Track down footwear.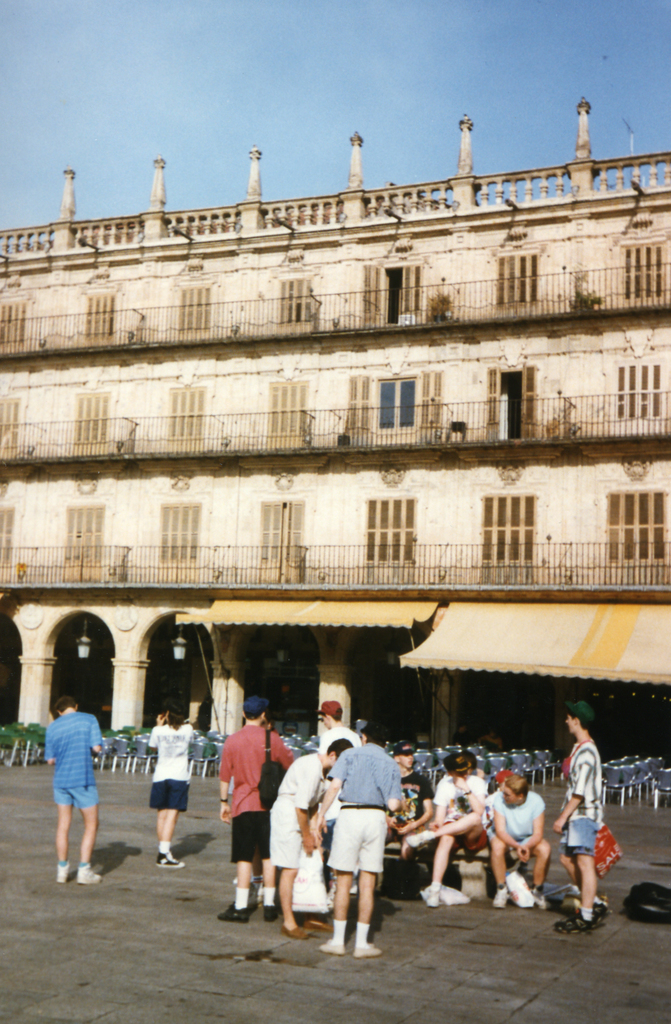
Tracked to locate(535, 886, 549, 909).
